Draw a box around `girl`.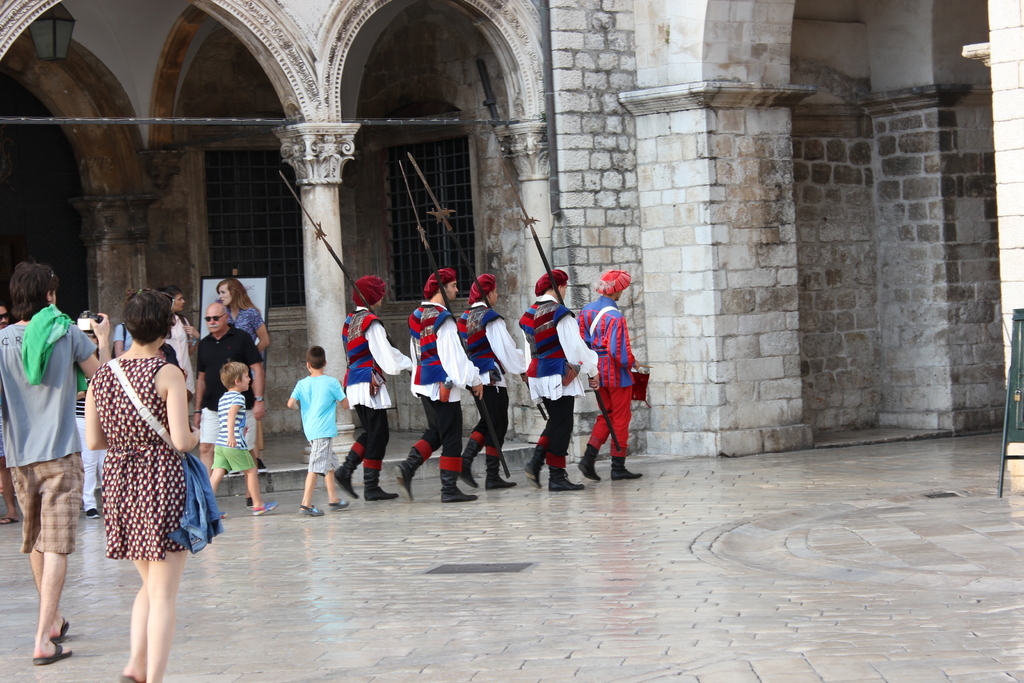
(x1=212, y1=276, x2=268, y2=354).
